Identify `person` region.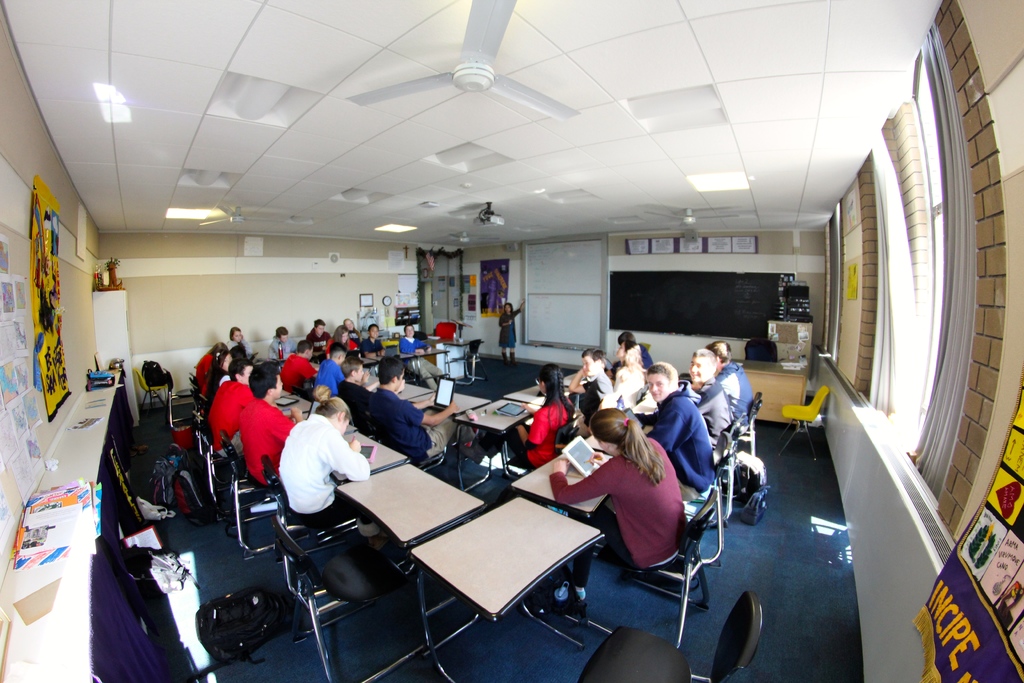
Region: <box>280,336,307,395</box>.
